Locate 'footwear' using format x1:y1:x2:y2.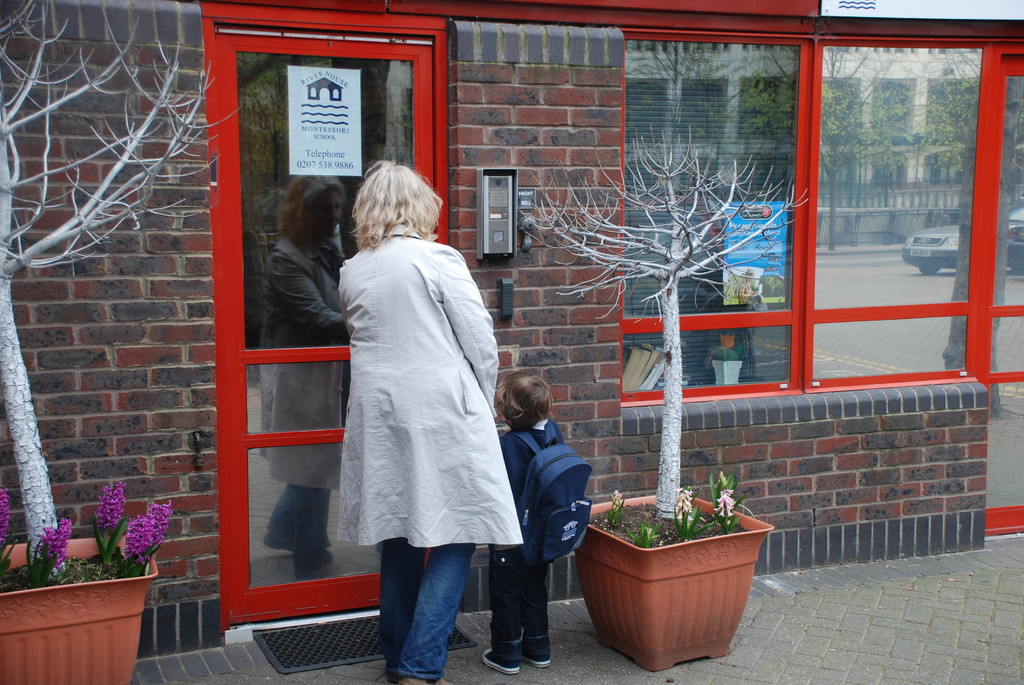
481:648:524:673.
